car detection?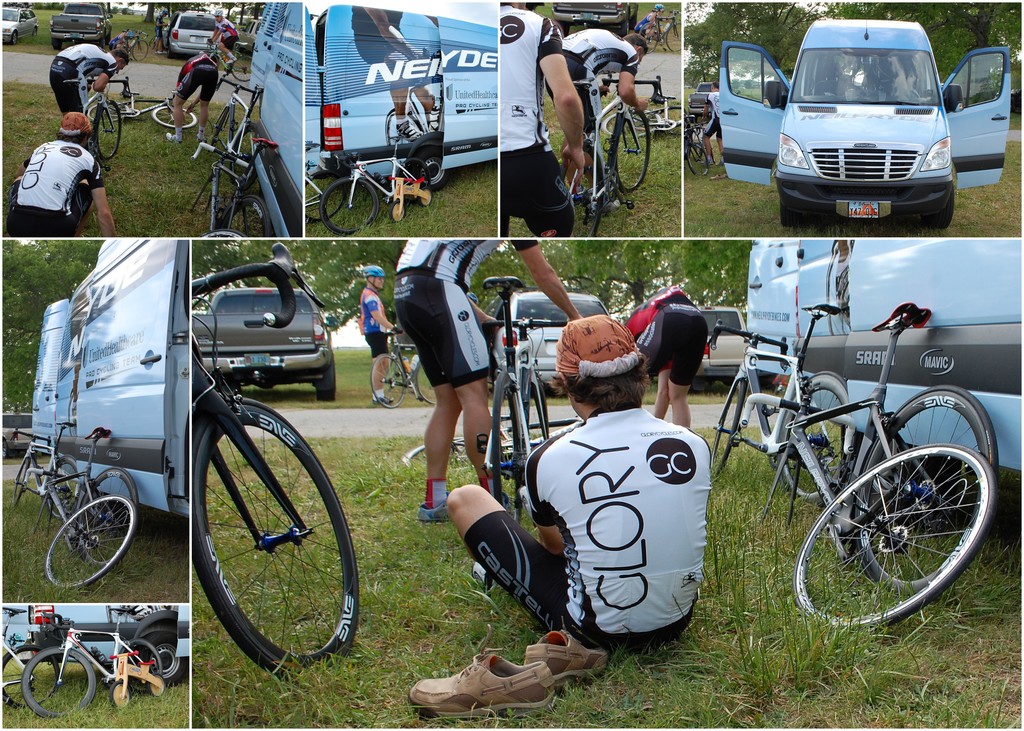
201/282/351/402
